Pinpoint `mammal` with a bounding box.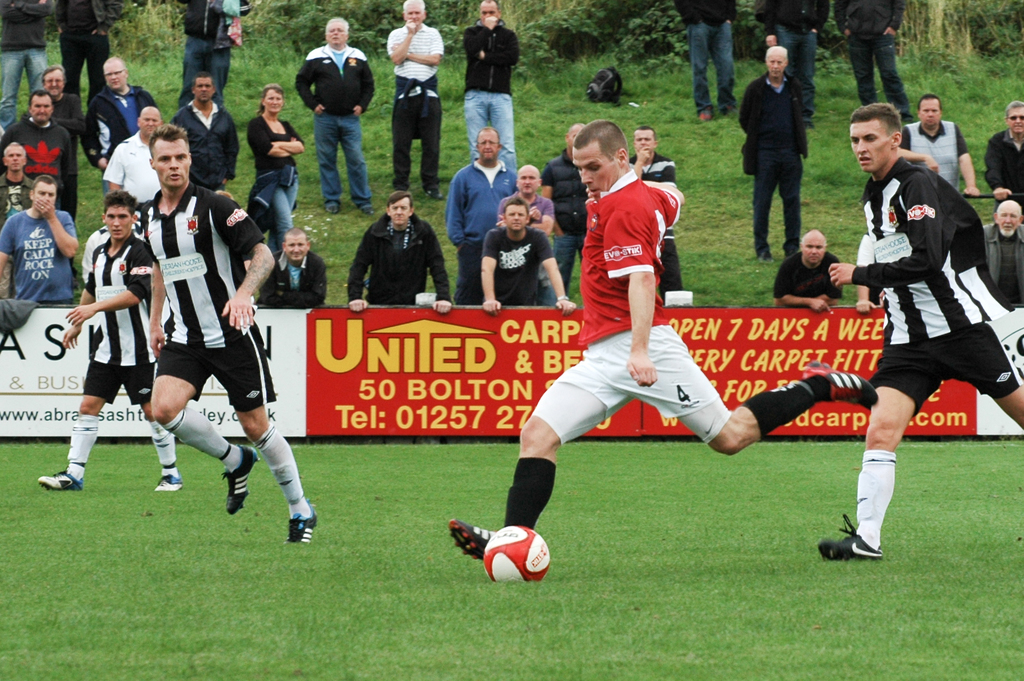
x1=627, y1=131, x2=678, y2=308.
